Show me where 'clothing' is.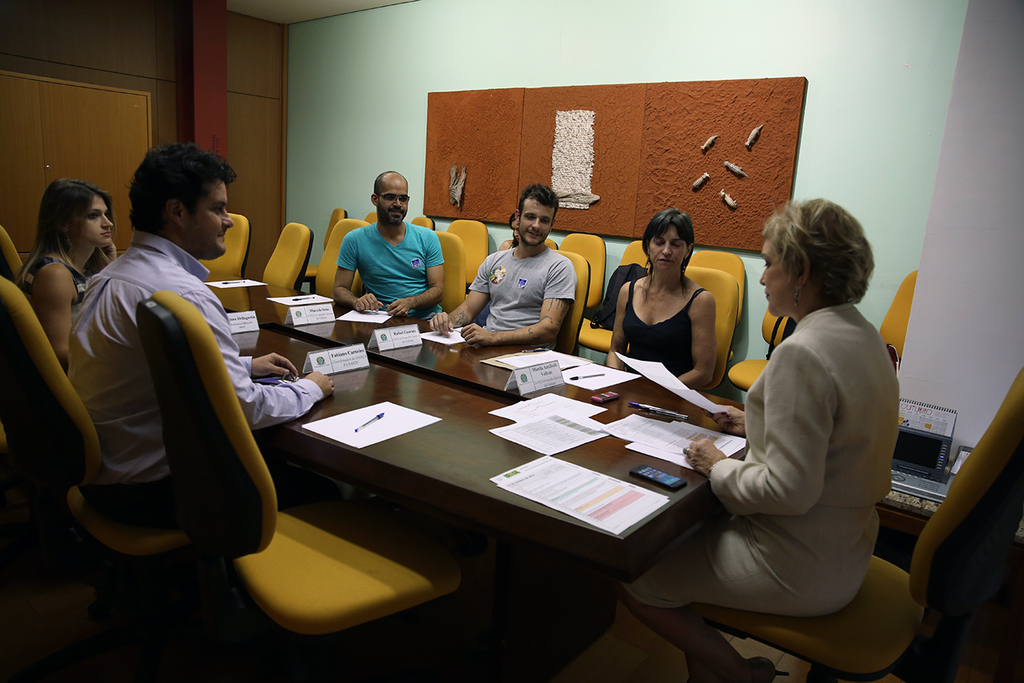
'clothing' is at rect(336, 223, 447, 321).
